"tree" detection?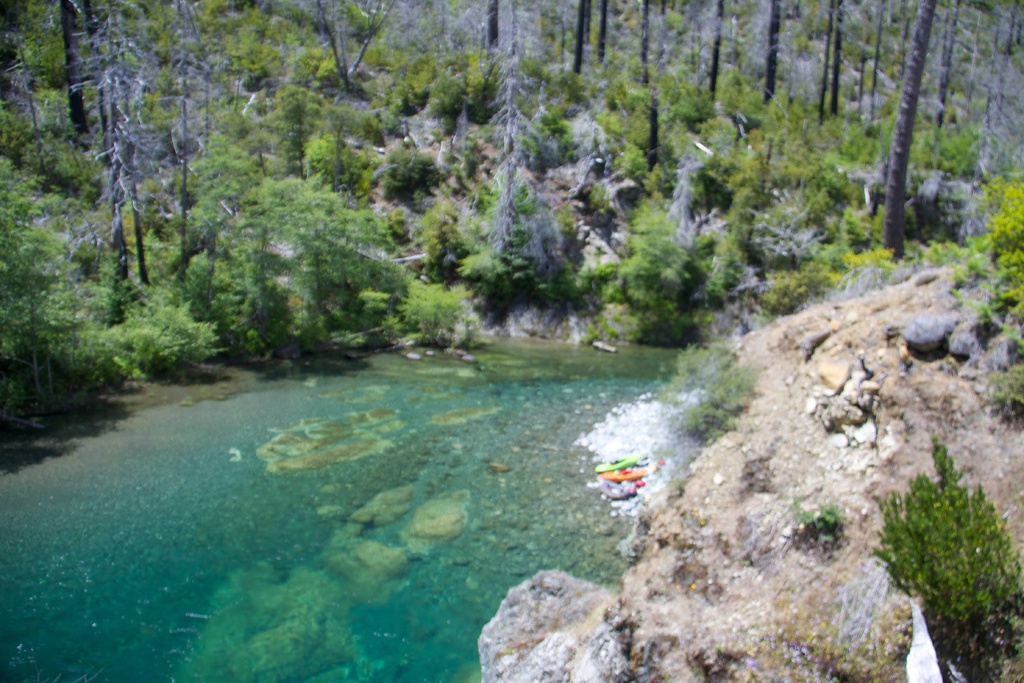
locate(875, 426, 1023, 682)
